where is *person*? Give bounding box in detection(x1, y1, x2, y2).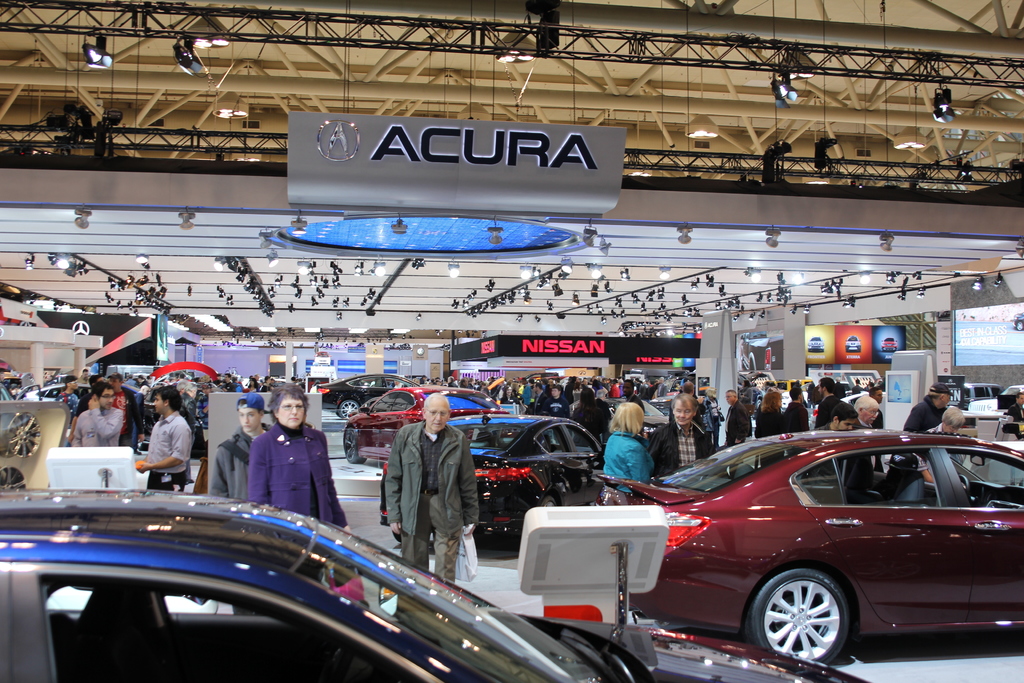
detection(904, 379, 950, 432).
